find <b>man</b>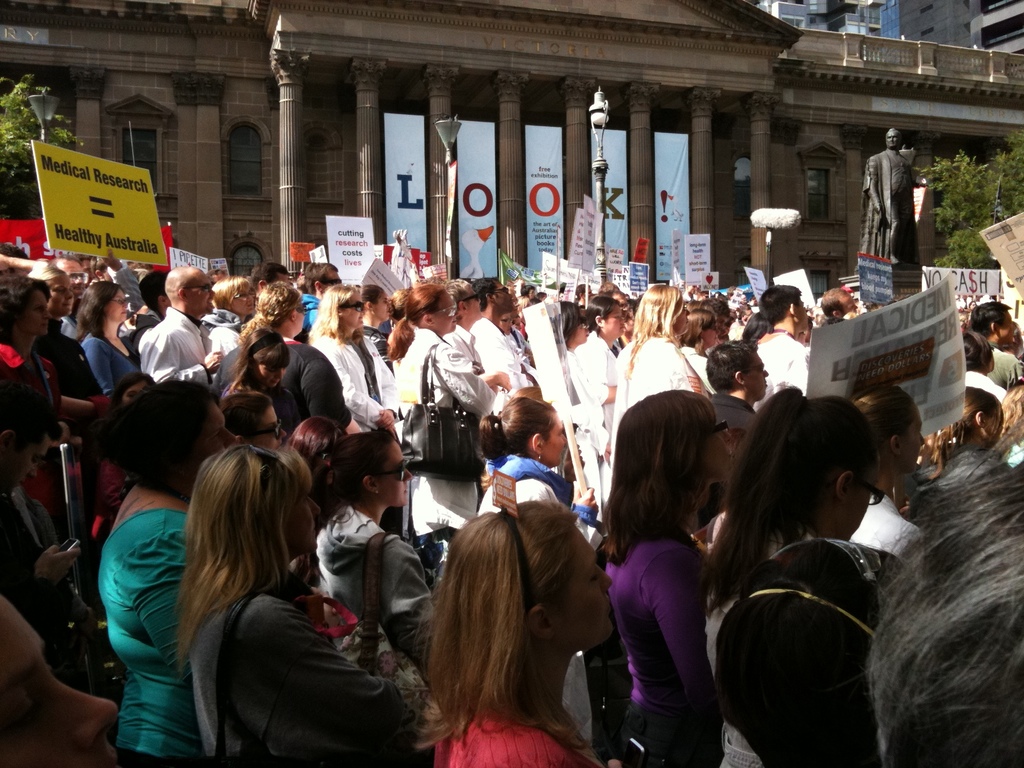
bbox(20, 257, 100, 397)
